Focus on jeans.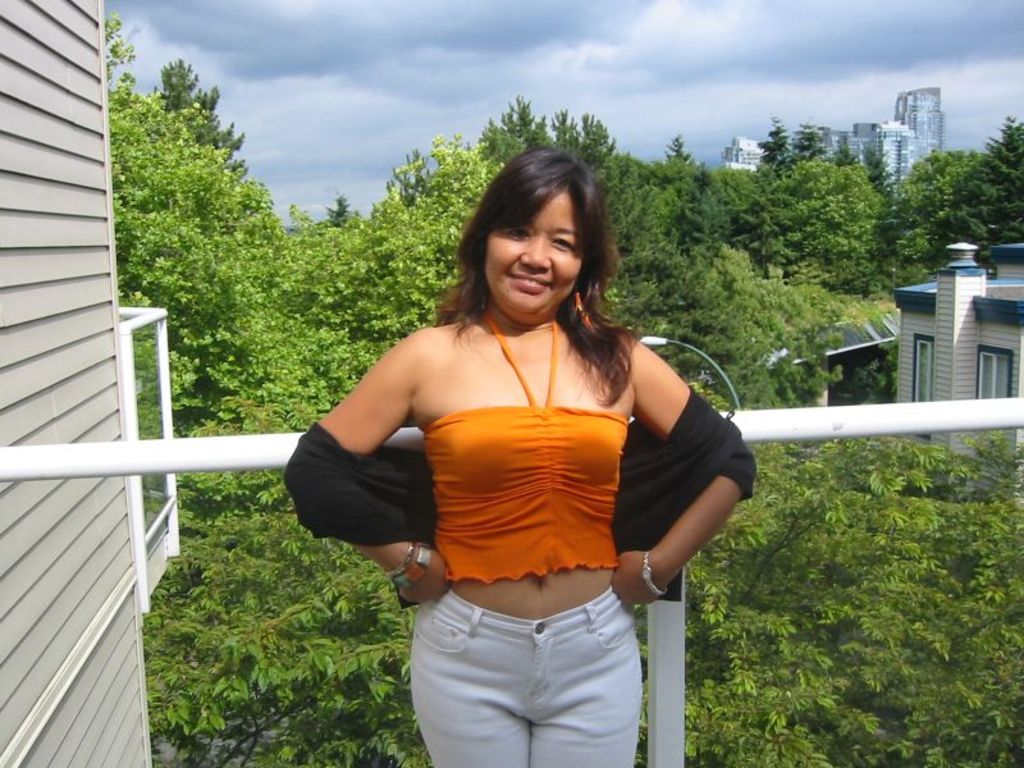
Focused at 399:591:648:767.
